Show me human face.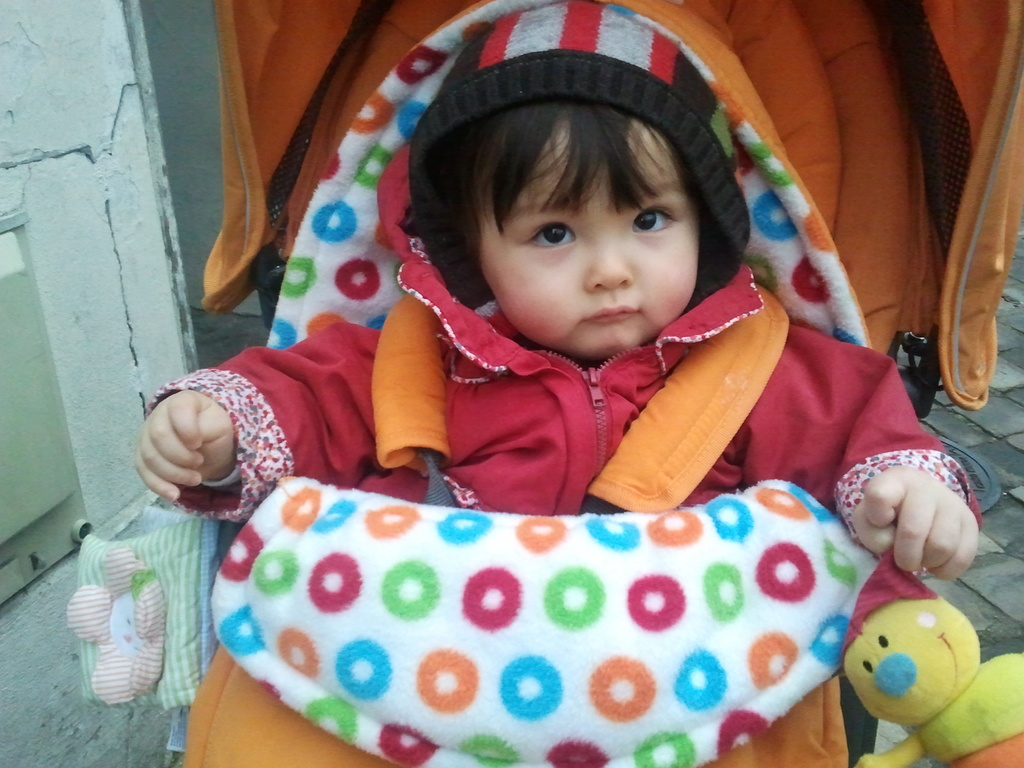
human face is here: region(461, 103, 700, 360).
